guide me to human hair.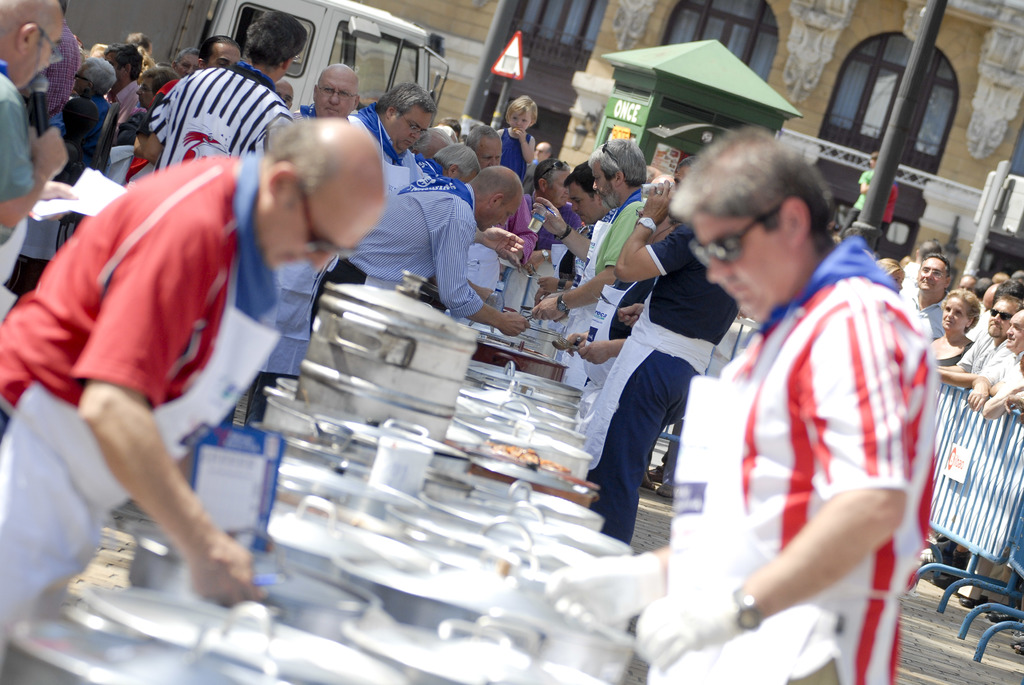
Guidance: [567,160,596,202].
